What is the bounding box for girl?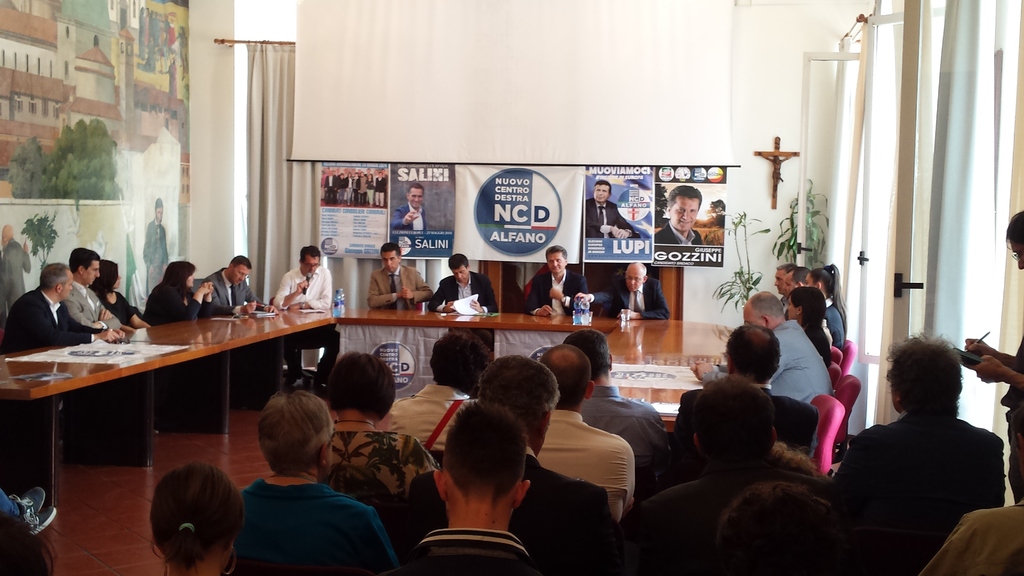
<box>136,253,215,321</box>.
